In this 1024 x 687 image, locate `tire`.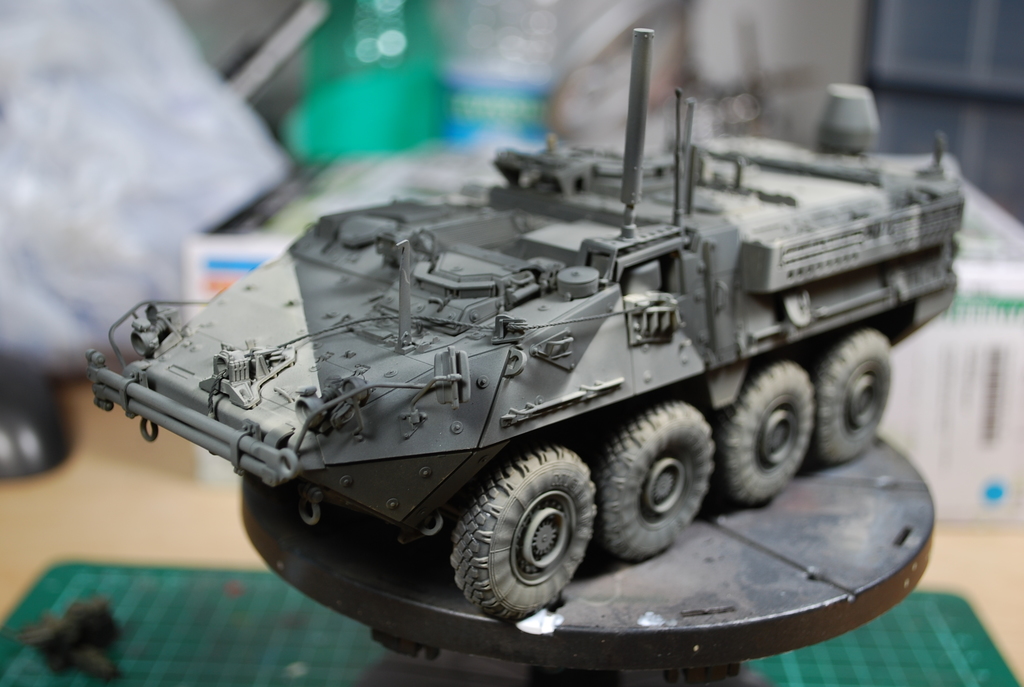
Bounding box: rect(445, 459, 594, 624).
